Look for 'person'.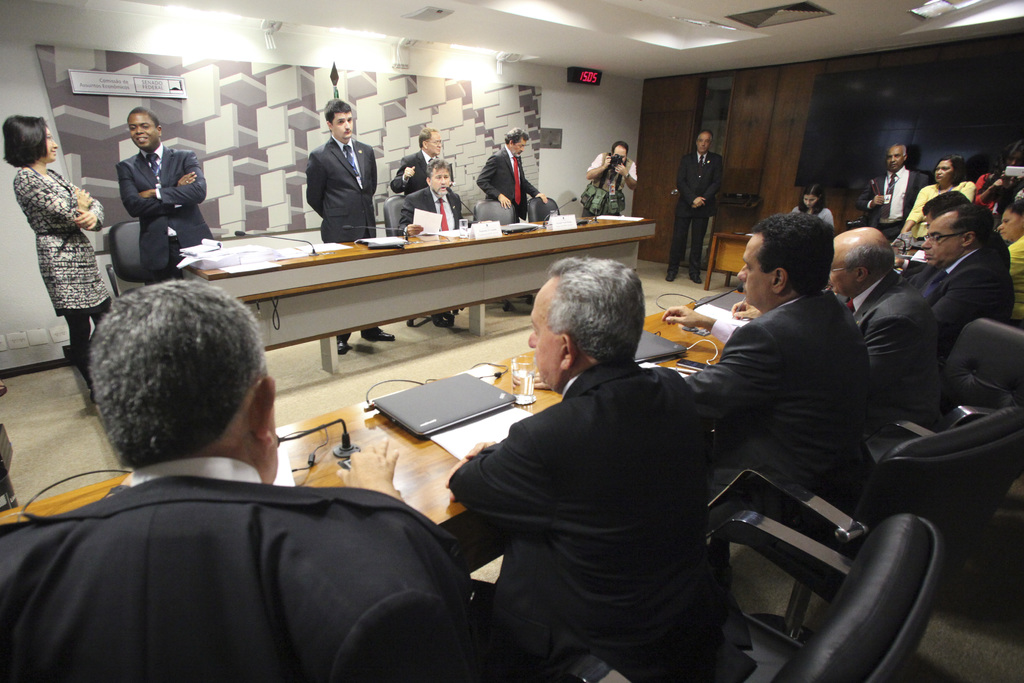
Found: (left=452, top=245, right=763, bottom=682).
